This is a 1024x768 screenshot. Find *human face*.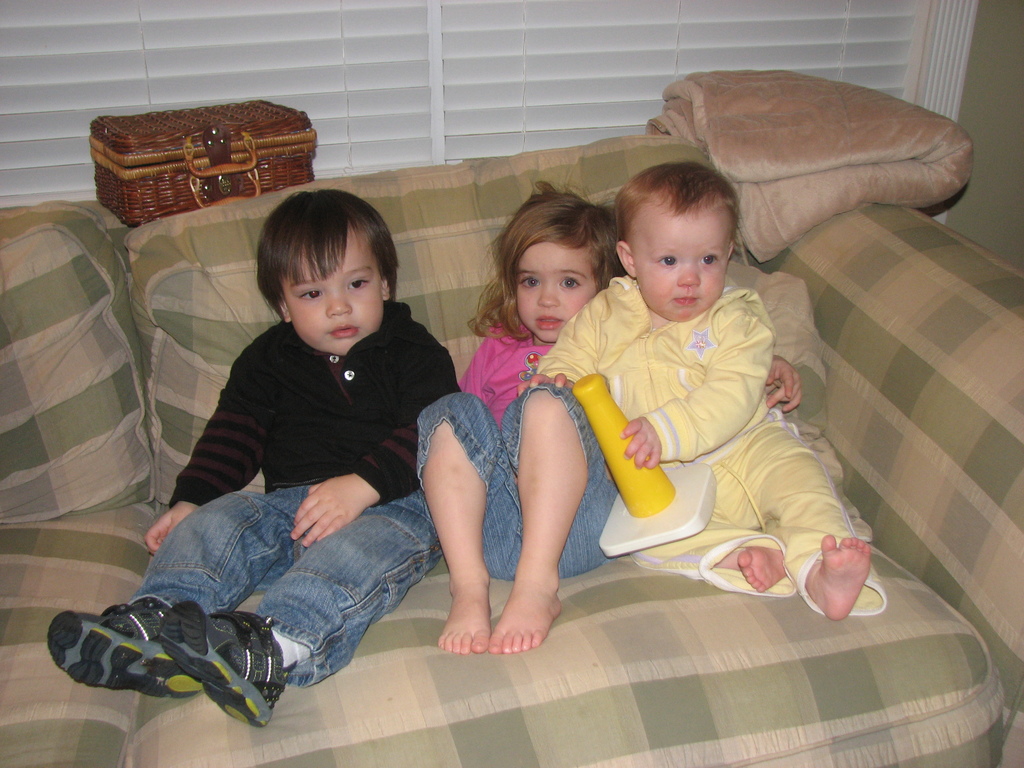
Bounding box: <box>282,230,387,352</box>.
